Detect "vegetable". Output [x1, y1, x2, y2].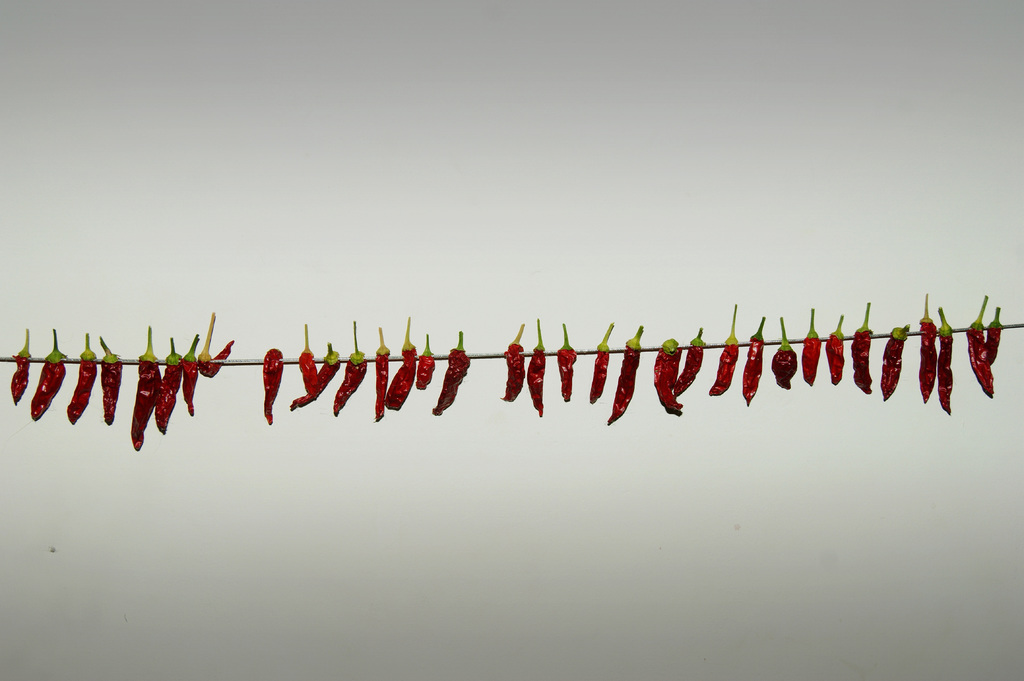
[772, 316, 796, 389].
